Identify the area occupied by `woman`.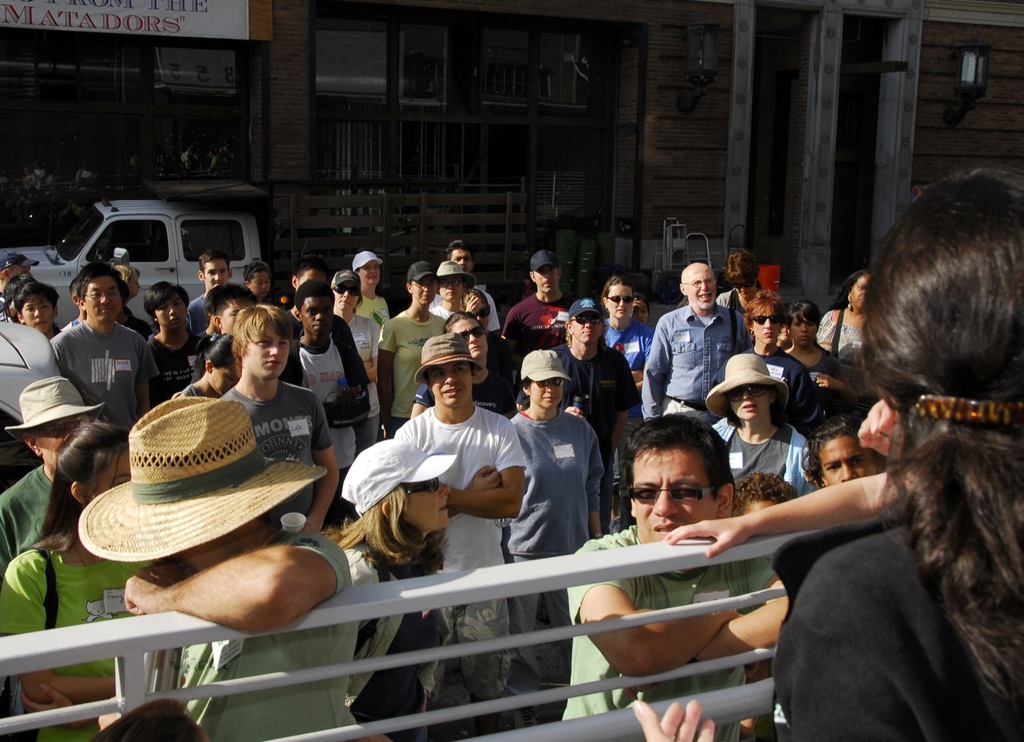
Area: left=85, top=397, right=348, bottom=741.
